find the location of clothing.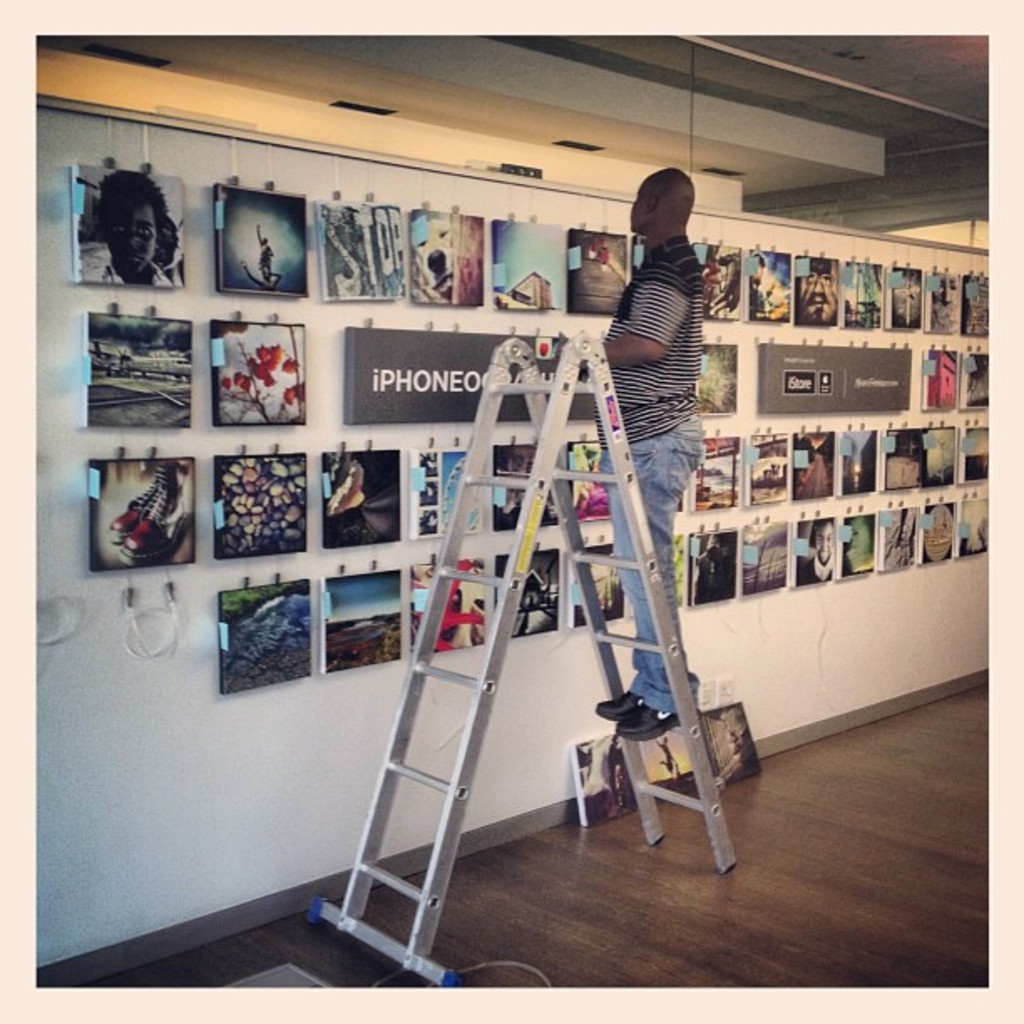
Location: (left=602, top=236, right=706, bottom=716).
